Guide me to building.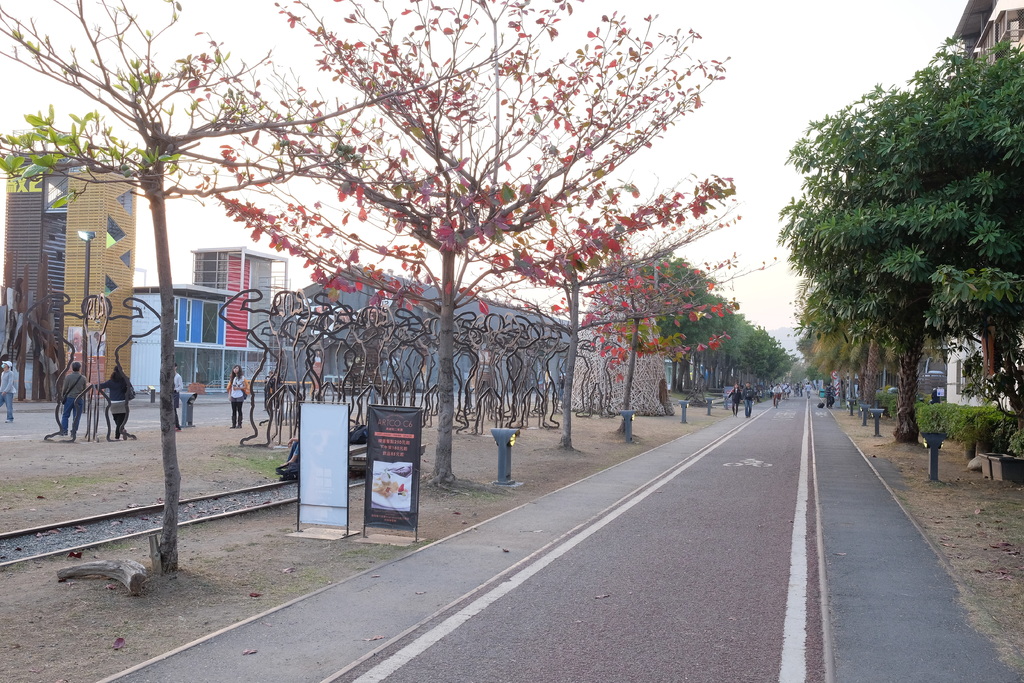
Guidance: 195, 248, 286, 386.
